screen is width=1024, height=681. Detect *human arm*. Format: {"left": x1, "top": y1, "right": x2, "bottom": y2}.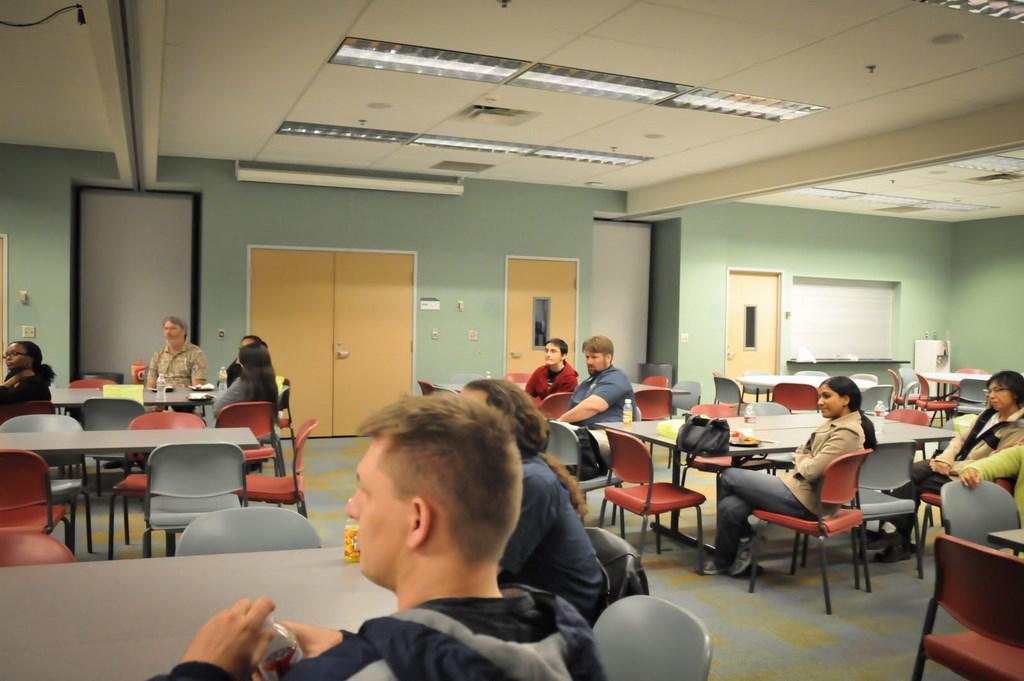
{"left": 928, "top": 419, "right": 977, "bottom": 478}.
